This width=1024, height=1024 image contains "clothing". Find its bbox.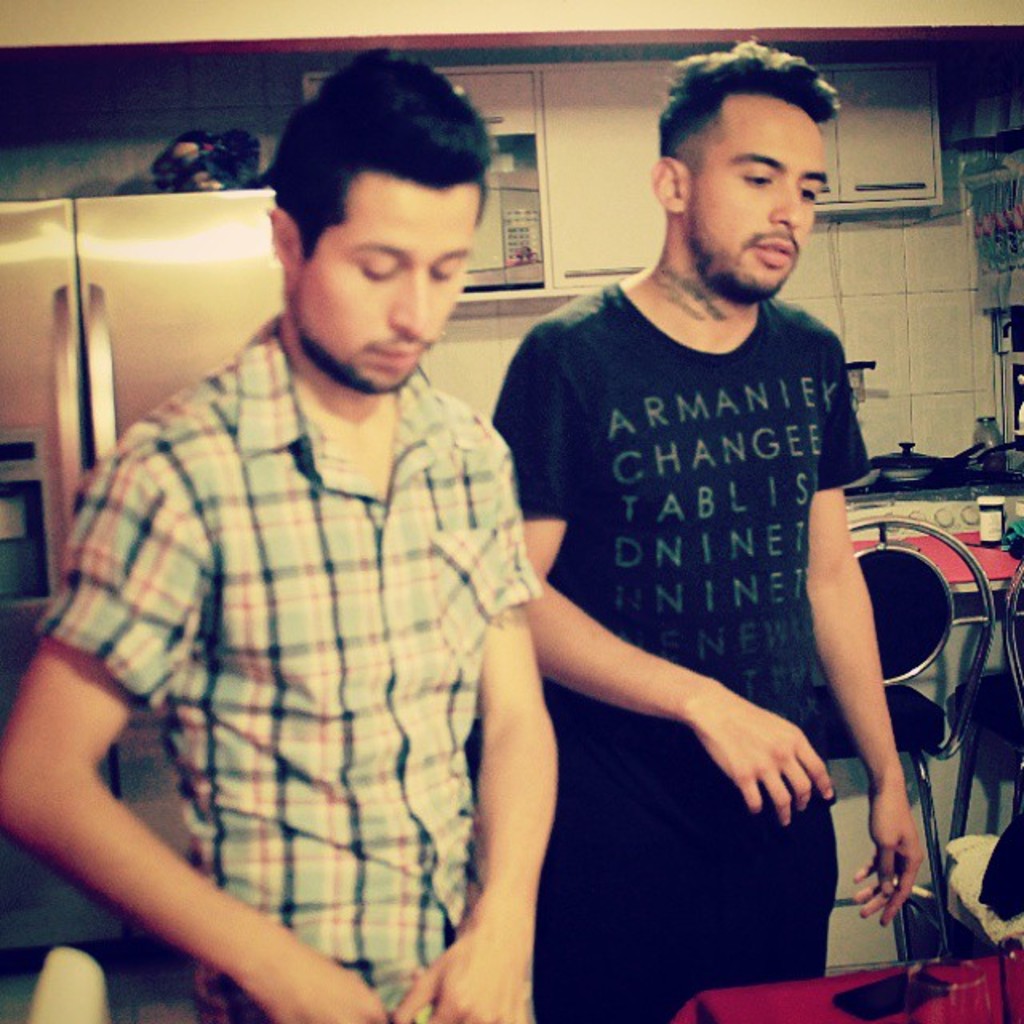
491/285/874/1022.
